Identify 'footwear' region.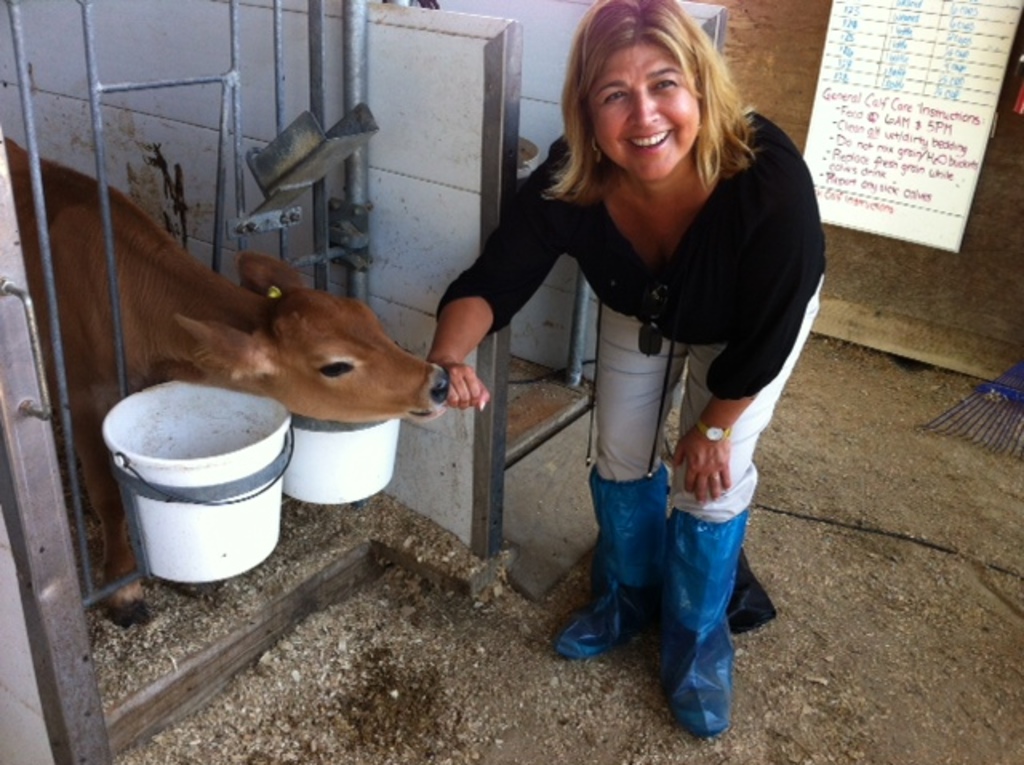
Region: detection(642, 498, 750, 754).
